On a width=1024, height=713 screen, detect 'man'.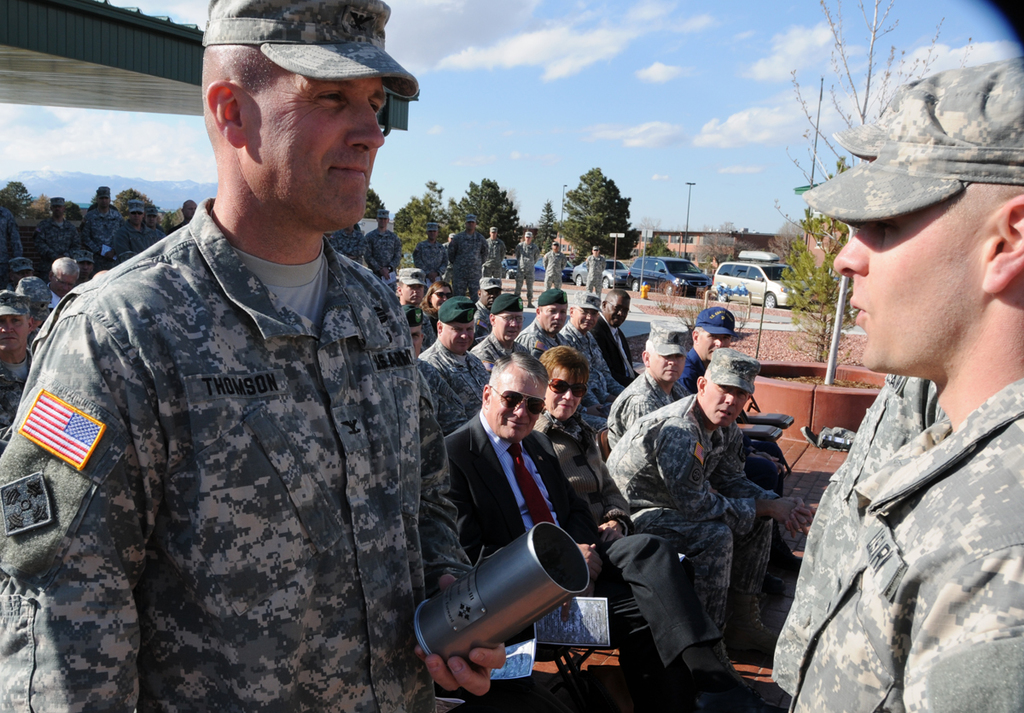
left=515, top=231, right=541, bottom=308.
